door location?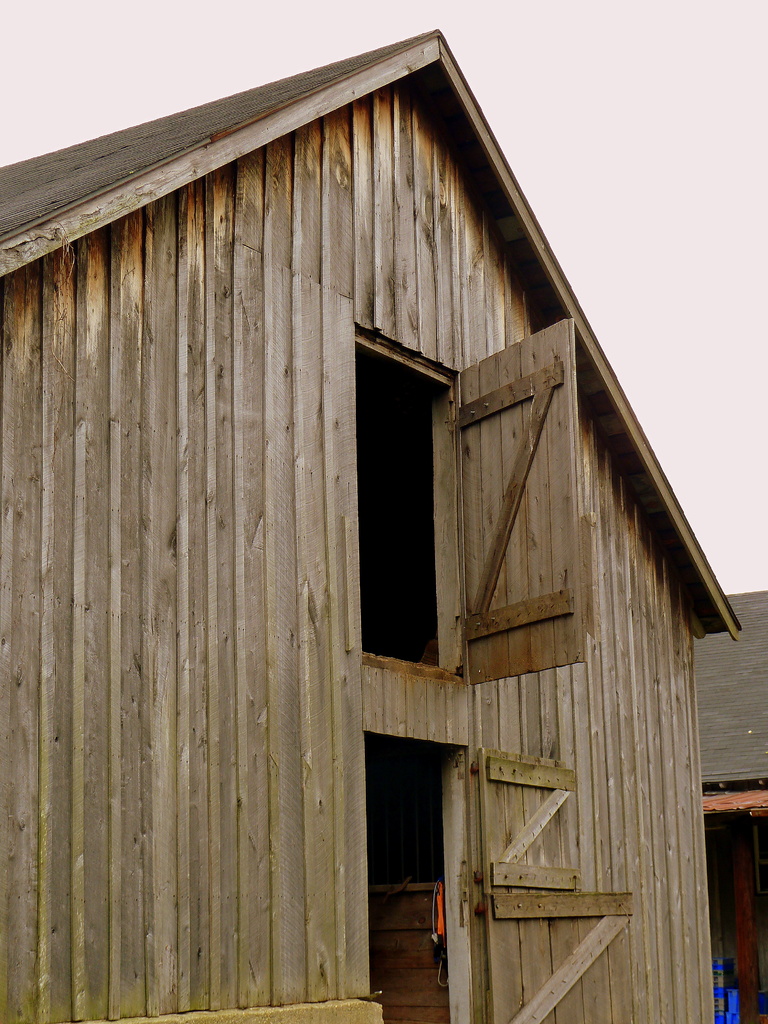
[left=353, top=742, right=634, bottom=1023]
